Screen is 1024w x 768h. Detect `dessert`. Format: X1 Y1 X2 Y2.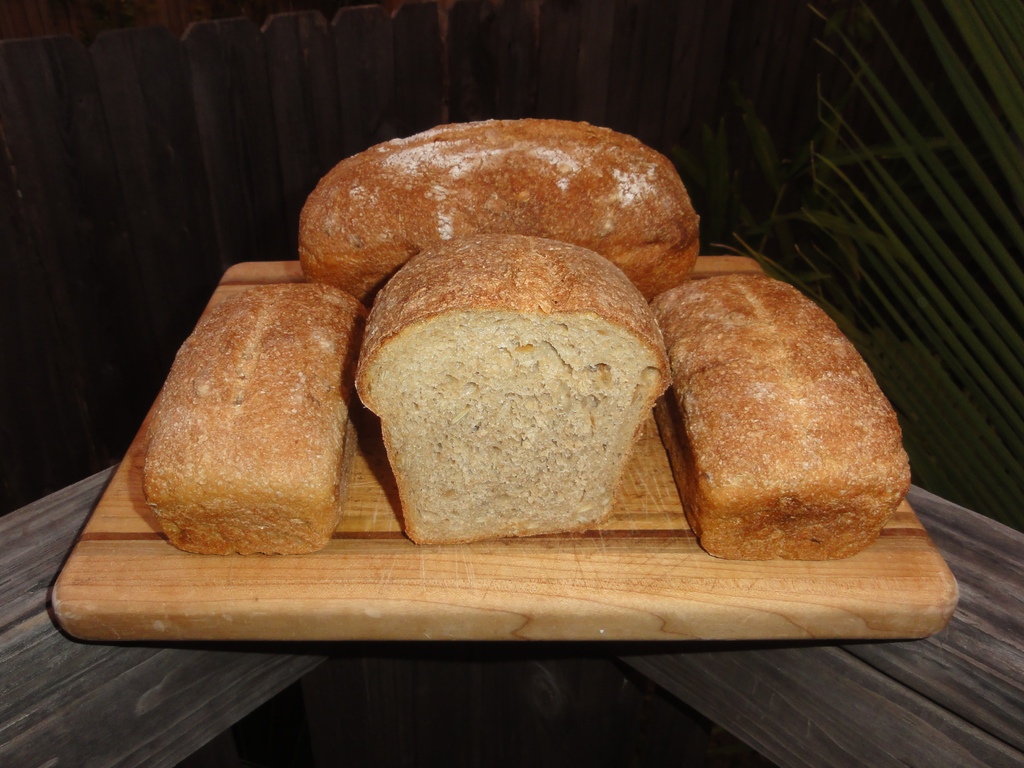
300 118 701 315.
